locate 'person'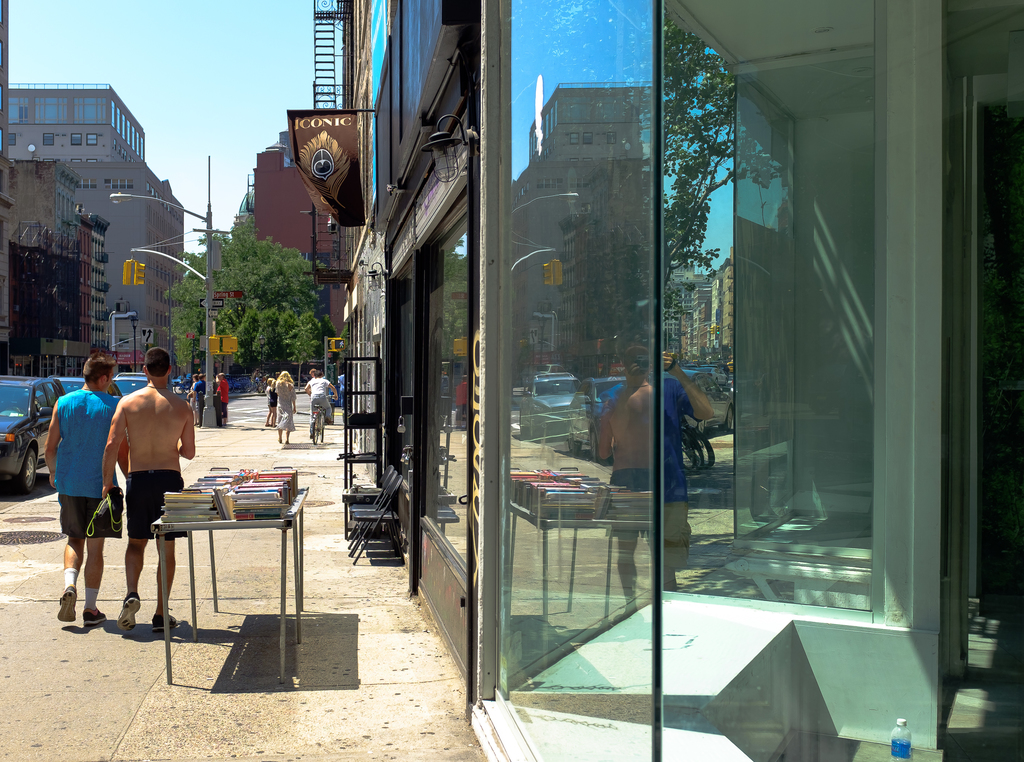
(x1=263, y1=376, x2=280, y2=426)
